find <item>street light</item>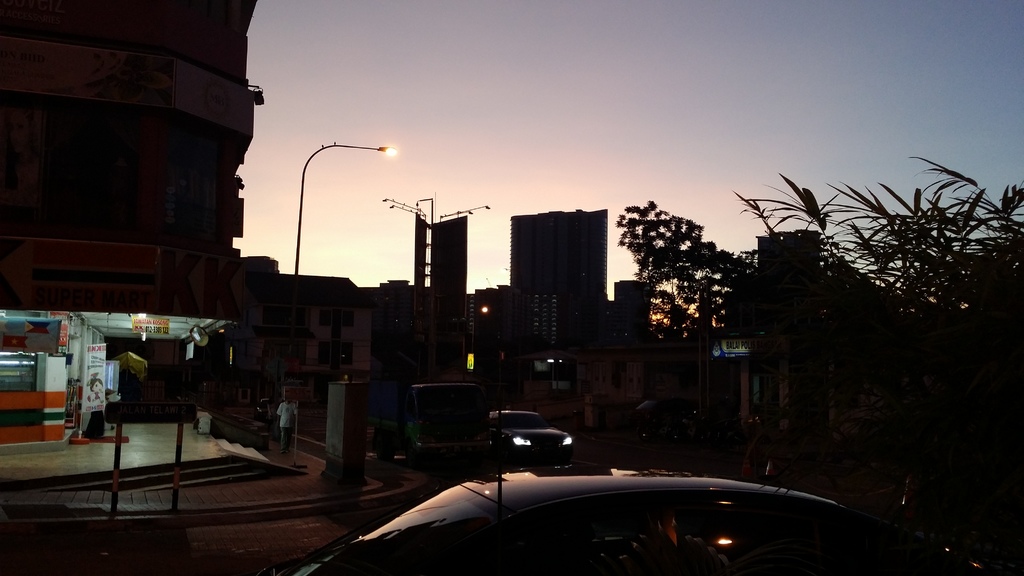
(left=294, top=142, right=394, bottom=268)
